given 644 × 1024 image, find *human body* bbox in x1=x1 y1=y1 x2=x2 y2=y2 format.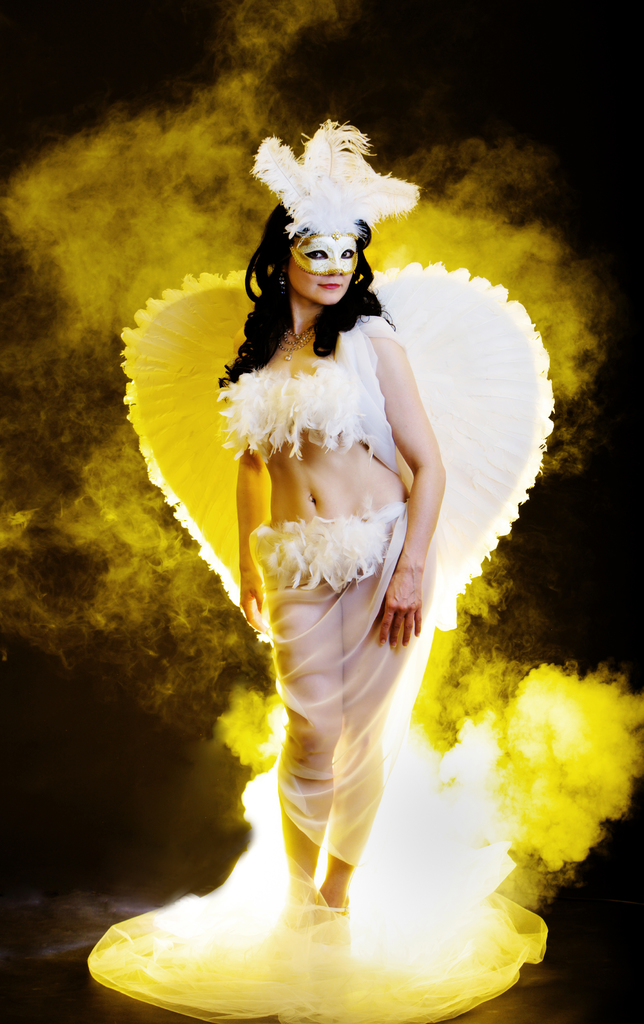
x1=81 y1=149 x2=564 y2=980.
